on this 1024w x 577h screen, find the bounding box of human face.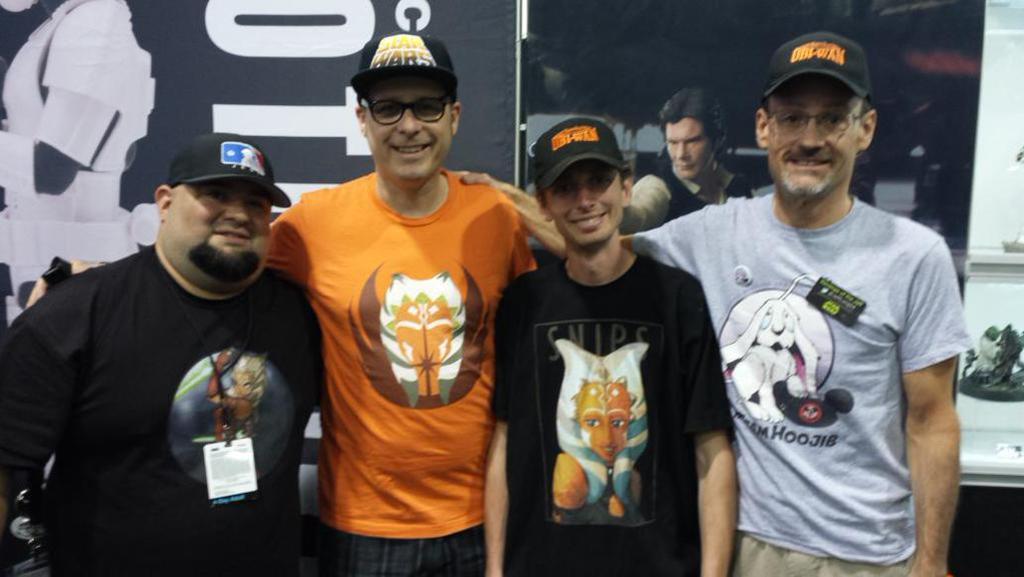
Bounding box: (365,80,451,181).
